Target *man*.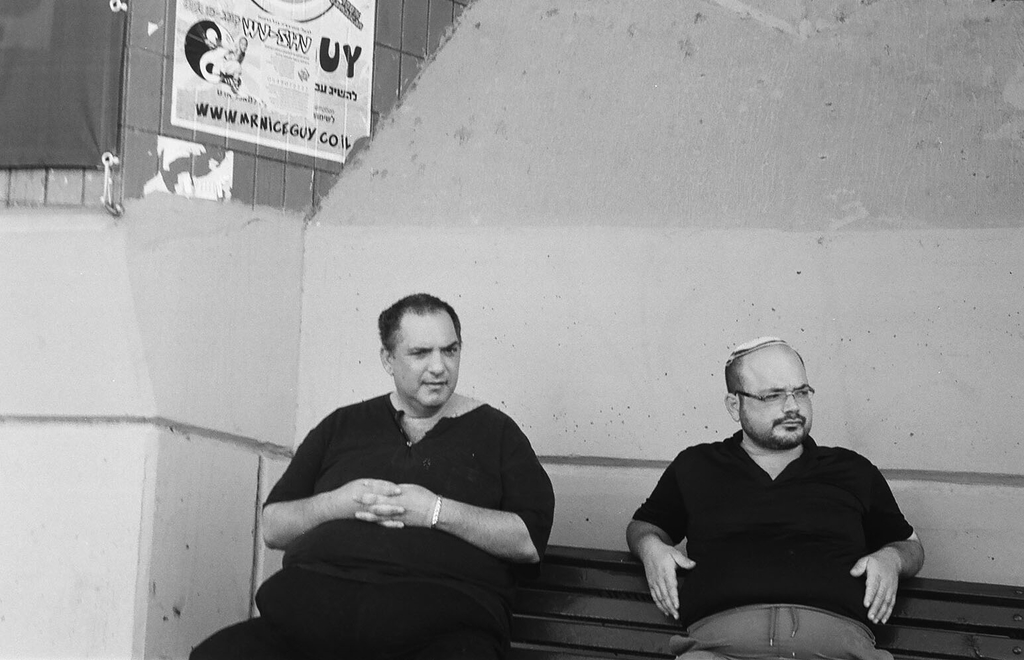
Target region: 627 351 923 645.
